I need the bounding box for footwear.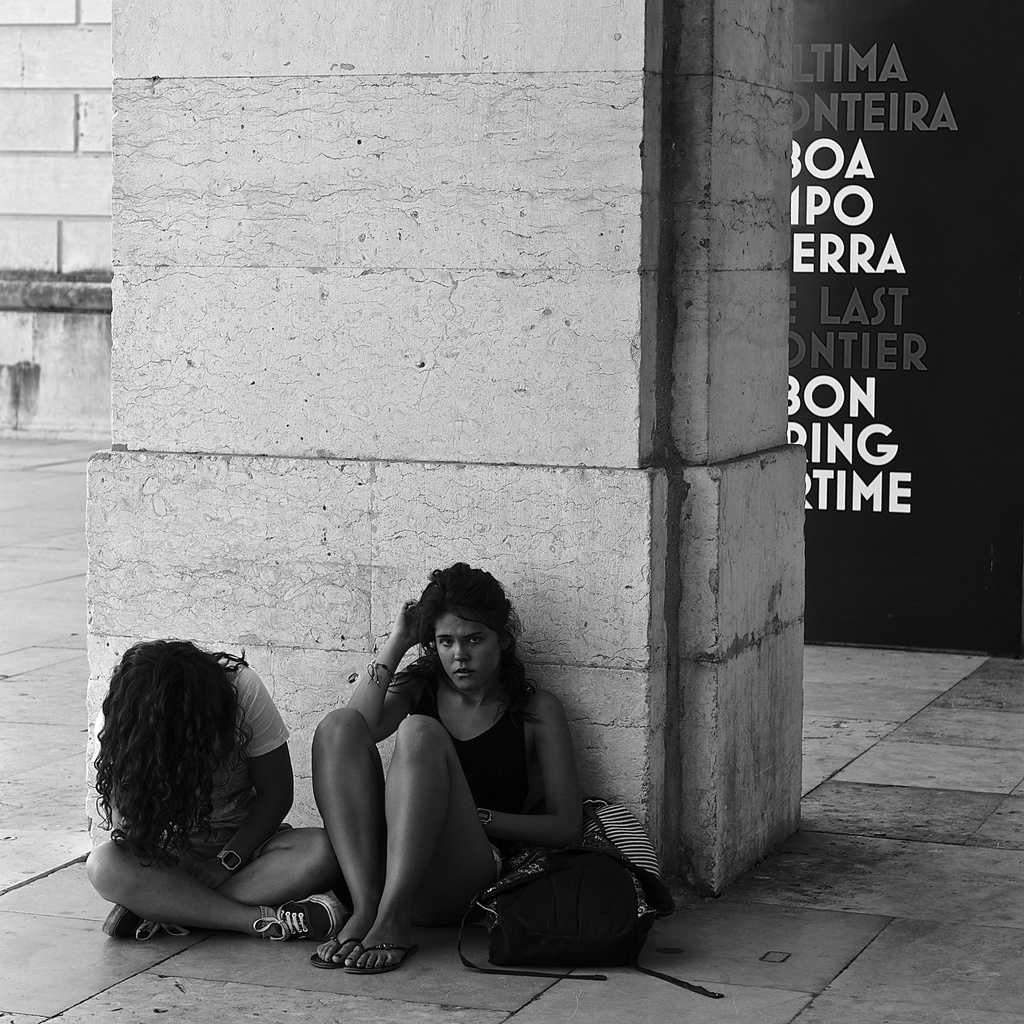
Here it is: 344 933 408 980.
